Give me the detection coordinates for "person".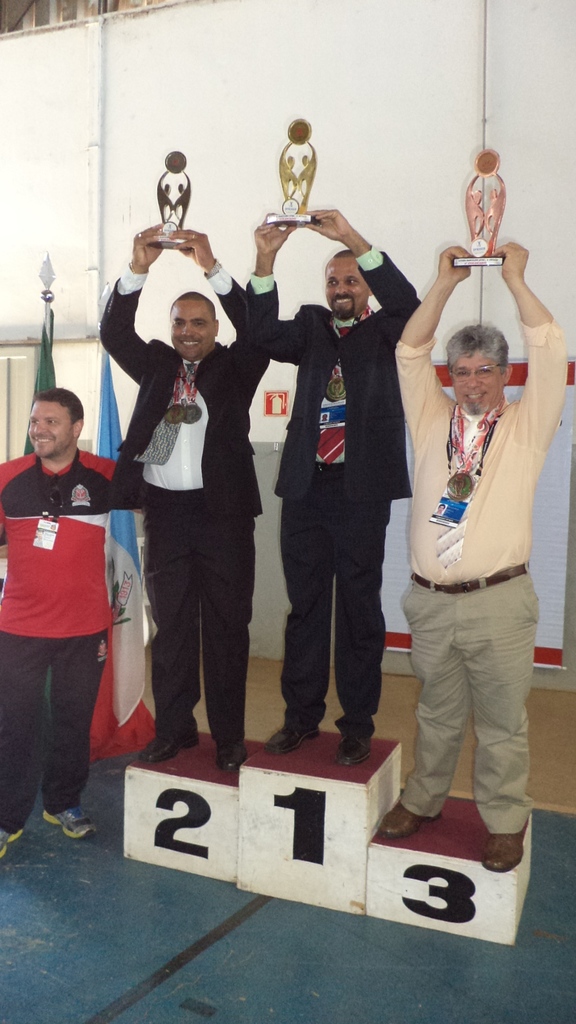
left=238, top=211, right=422, bottom=770.
